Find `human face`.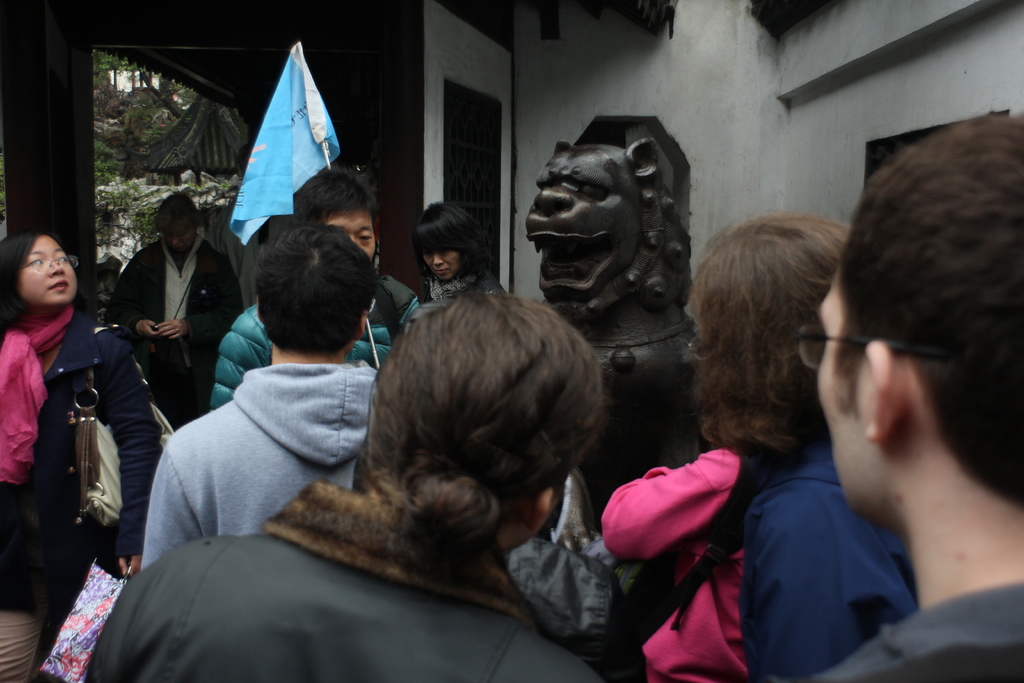
Rect(819, 259, 885, 513).
